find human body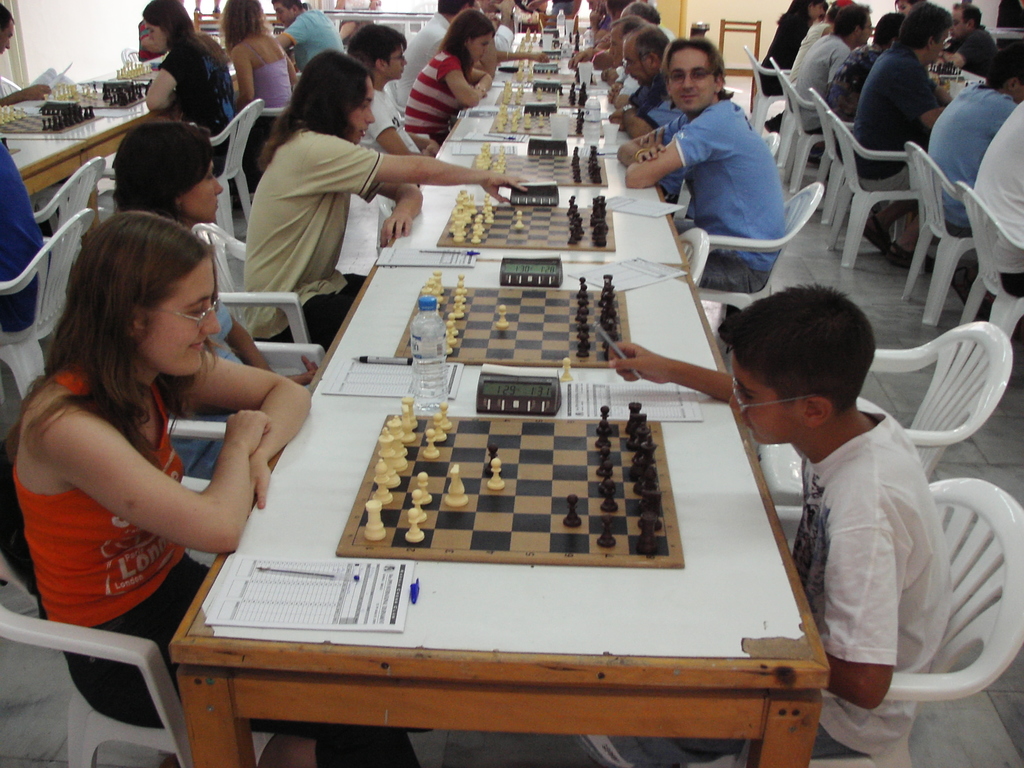
pyautogui.locateOnScreen(788, 24, 829, 87)
